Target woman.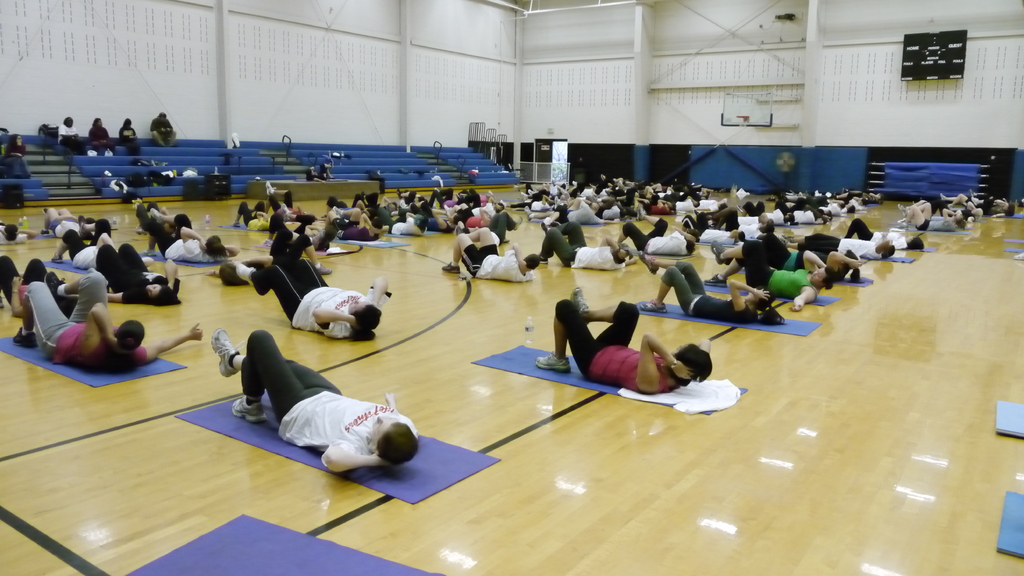
Target region: Rect(395, 187, 428, 207).
